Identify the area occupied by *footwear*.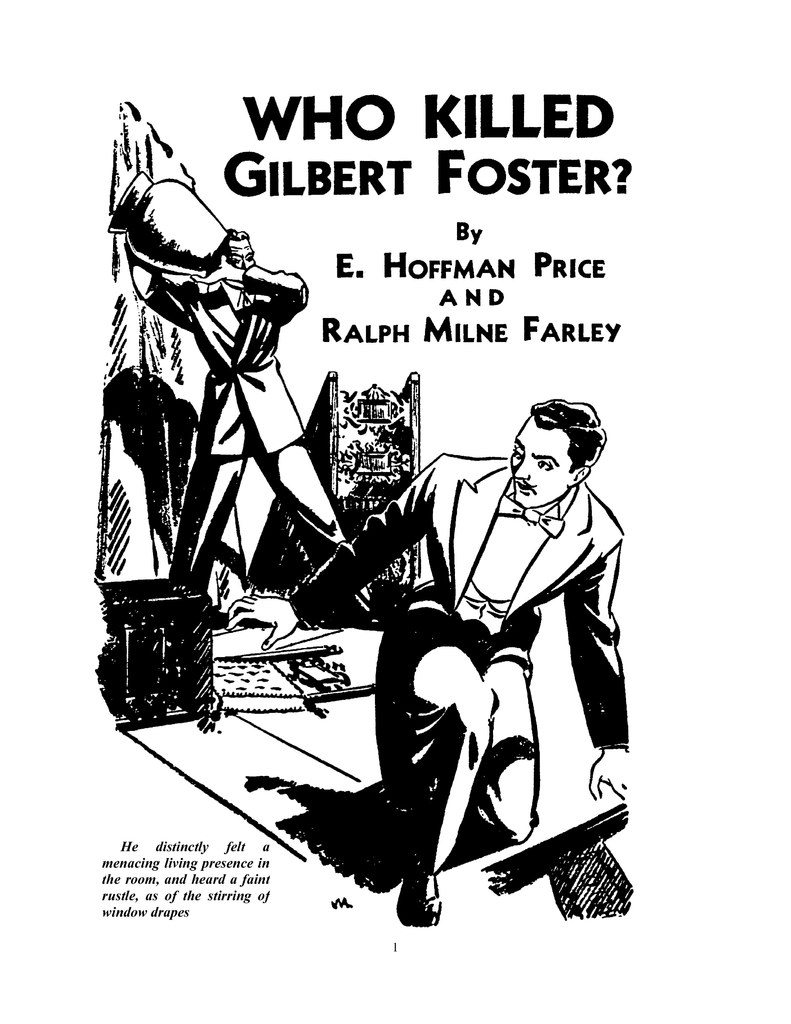
Area: 396,868,441,926.
